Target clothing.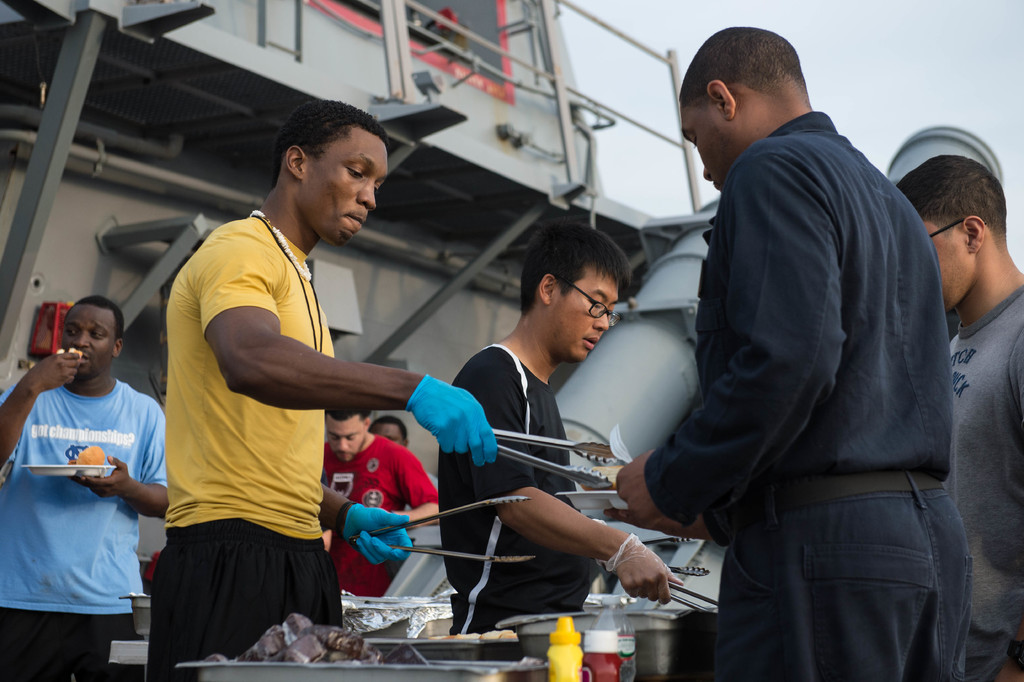
Target region: pyautogui.locateOnScreen(614, 62, 1003, 681).
